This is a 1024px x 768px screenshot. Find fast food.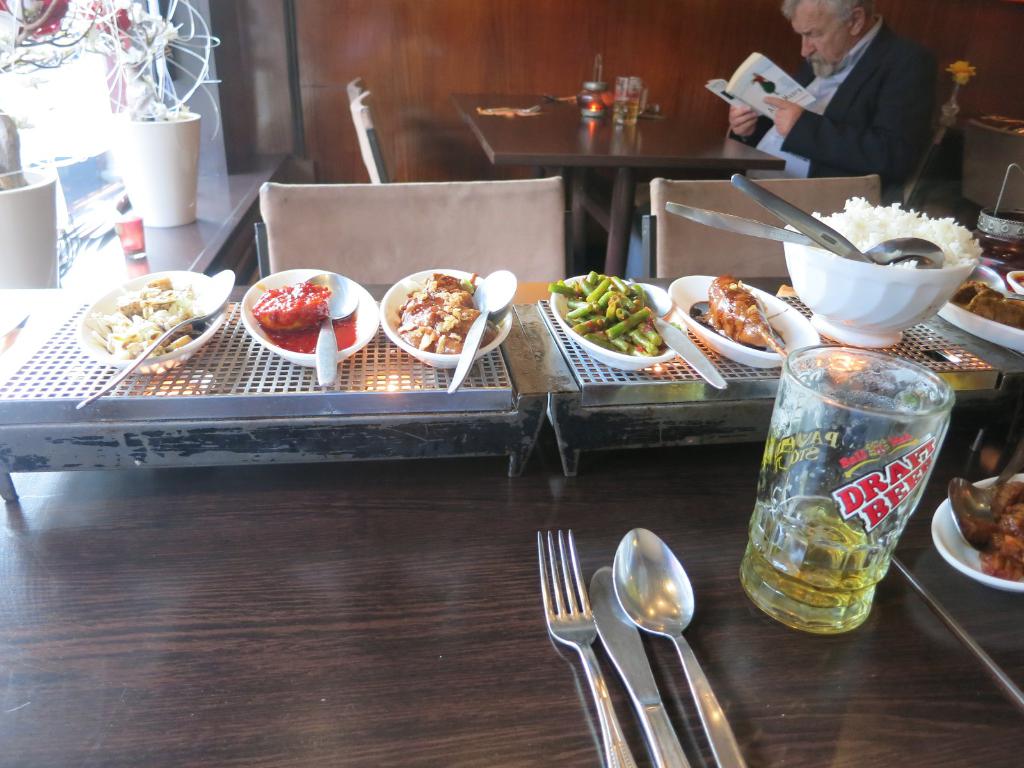
Bounding box: box=[566, 263, 682, 371].
